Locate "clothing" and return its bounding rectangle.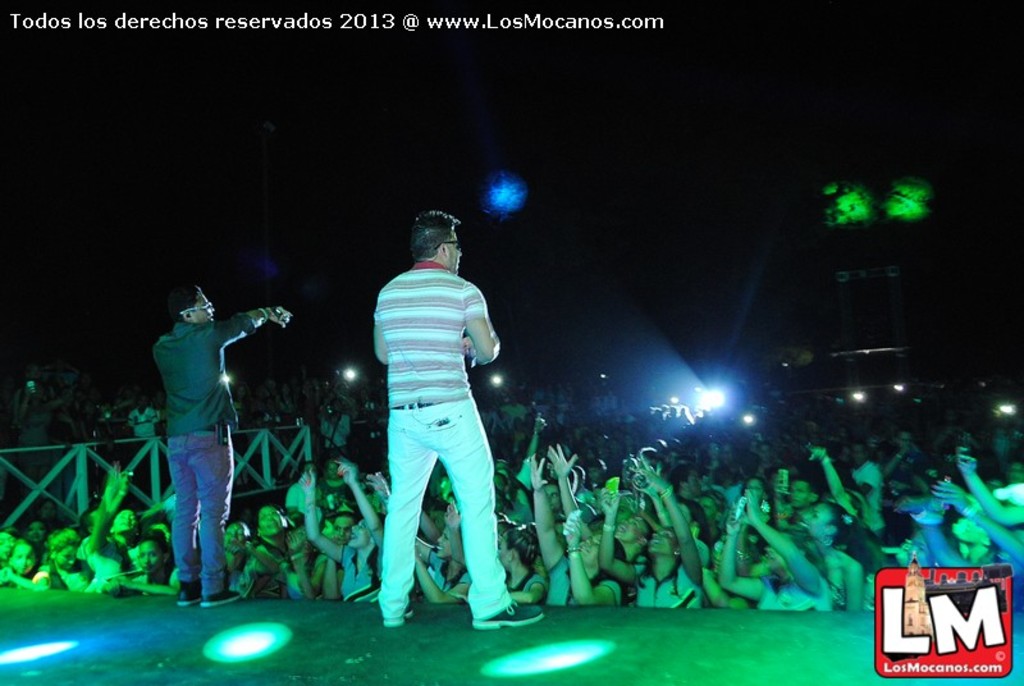
[428, 545, 470, 595].
